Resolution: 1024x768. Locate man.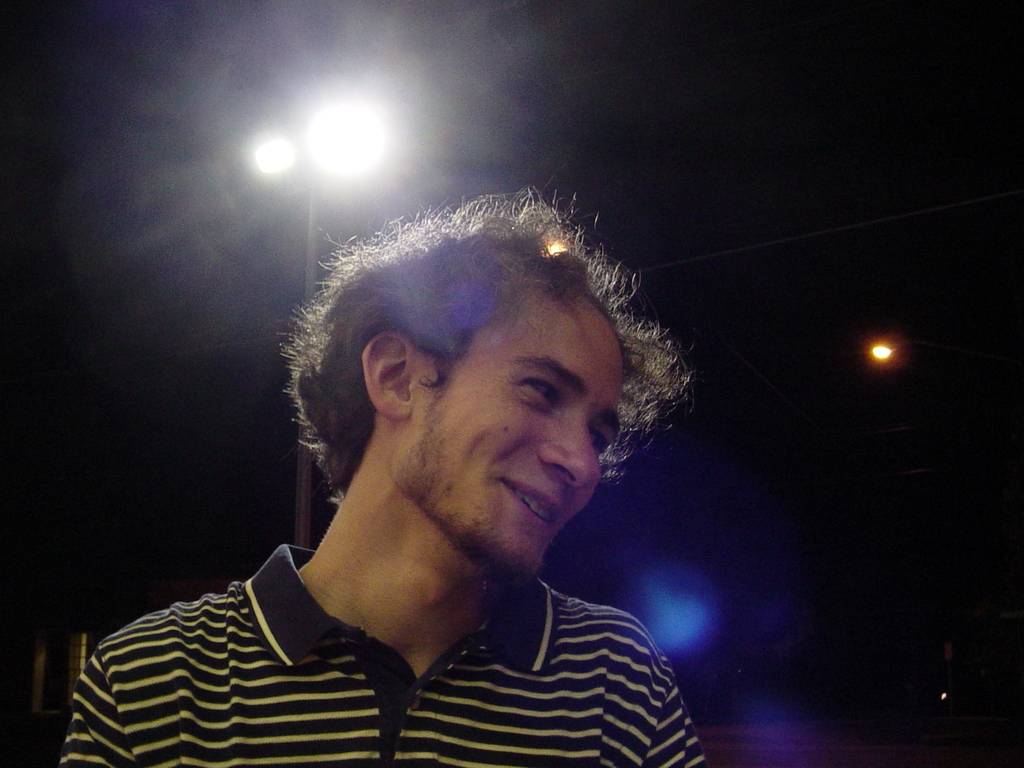
x1=72 y1=179 x2=802 y2=748.
